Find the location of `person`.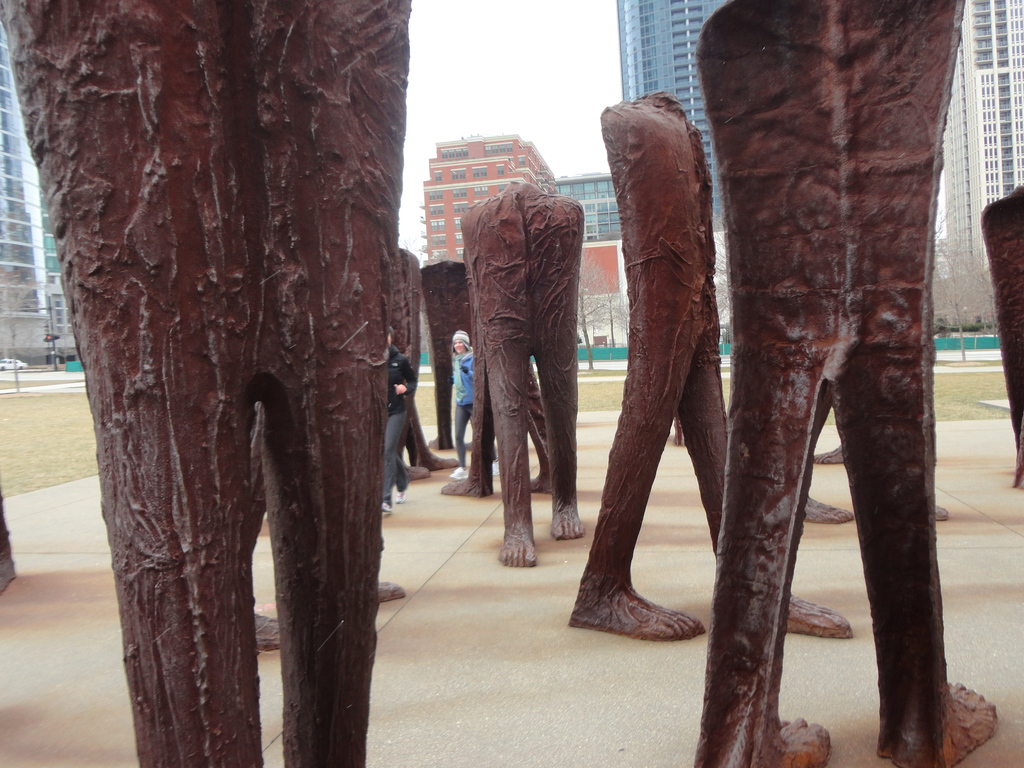
Location: <bbox>466, 196, 592, 559</bbox>.
